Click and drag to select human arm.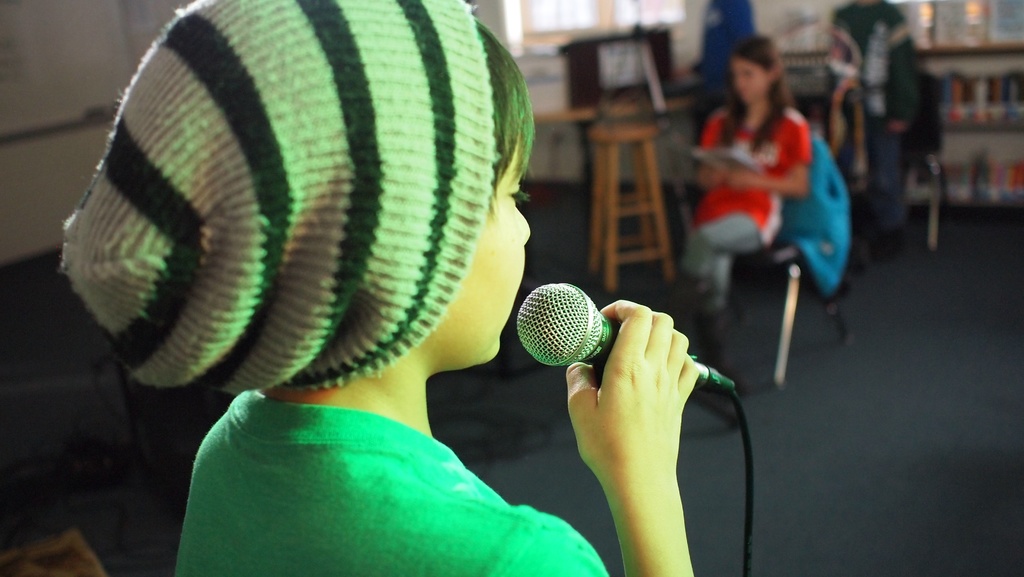
Selection: bbox(694, 117, 719, 190).
